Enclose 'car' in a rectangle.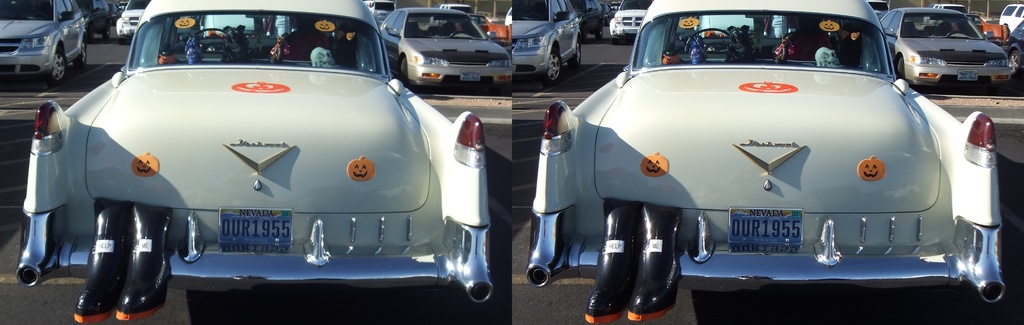
1010,31,1023,72.
